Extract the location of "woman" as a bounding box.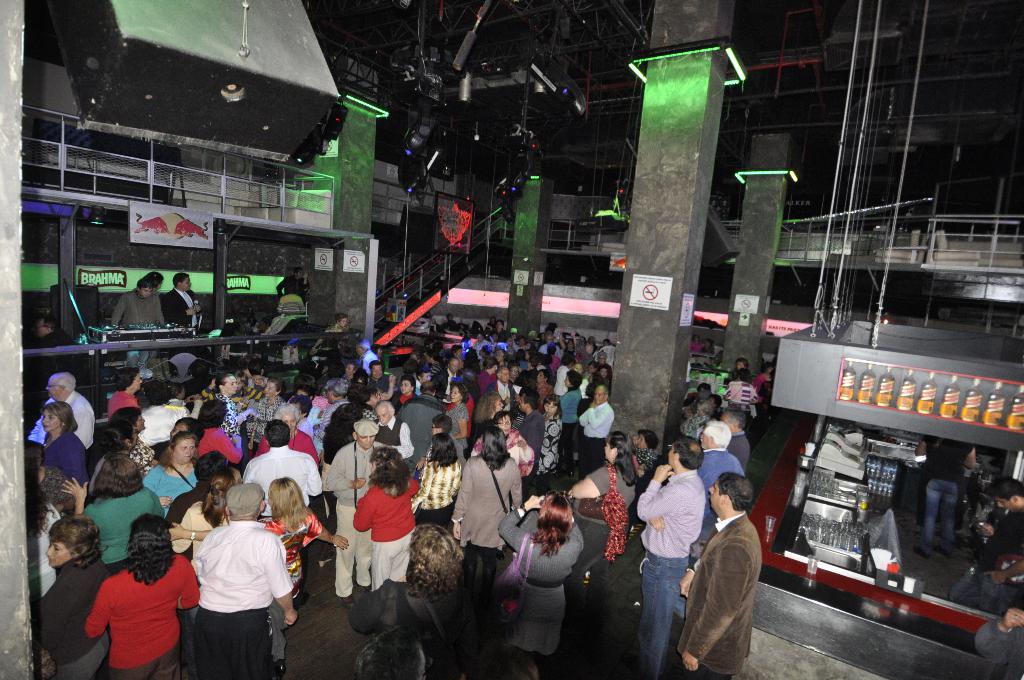
(474,413,537,475).
